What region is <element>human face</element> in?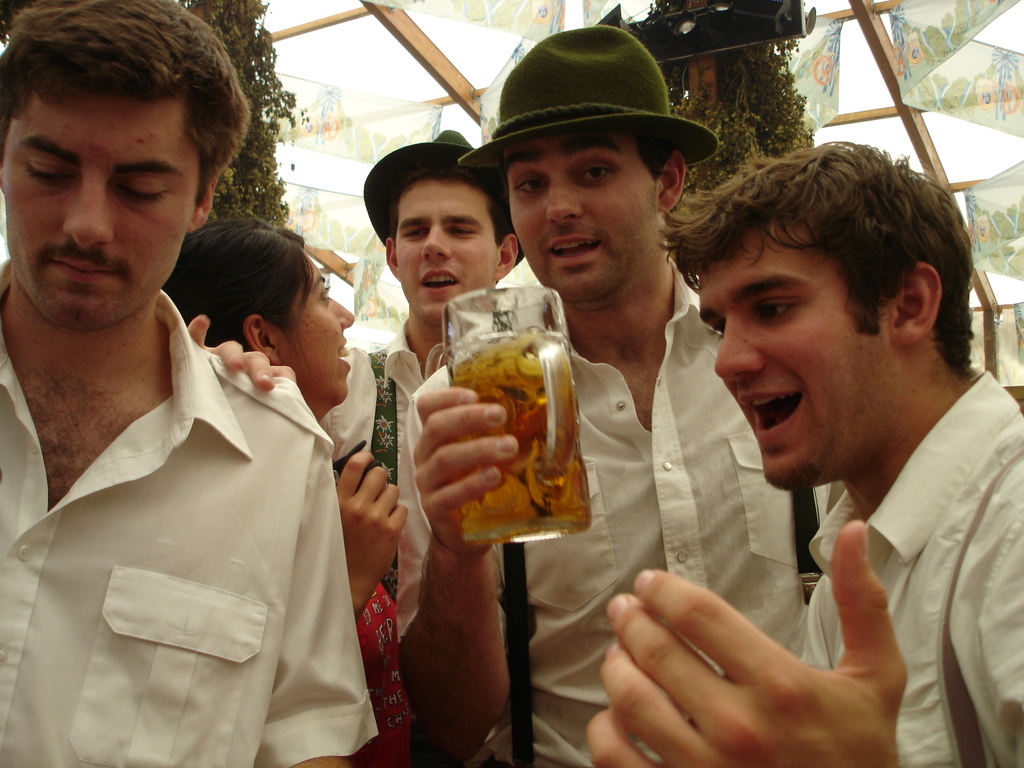
(left=3, top=79, right=197, bottom=330).
